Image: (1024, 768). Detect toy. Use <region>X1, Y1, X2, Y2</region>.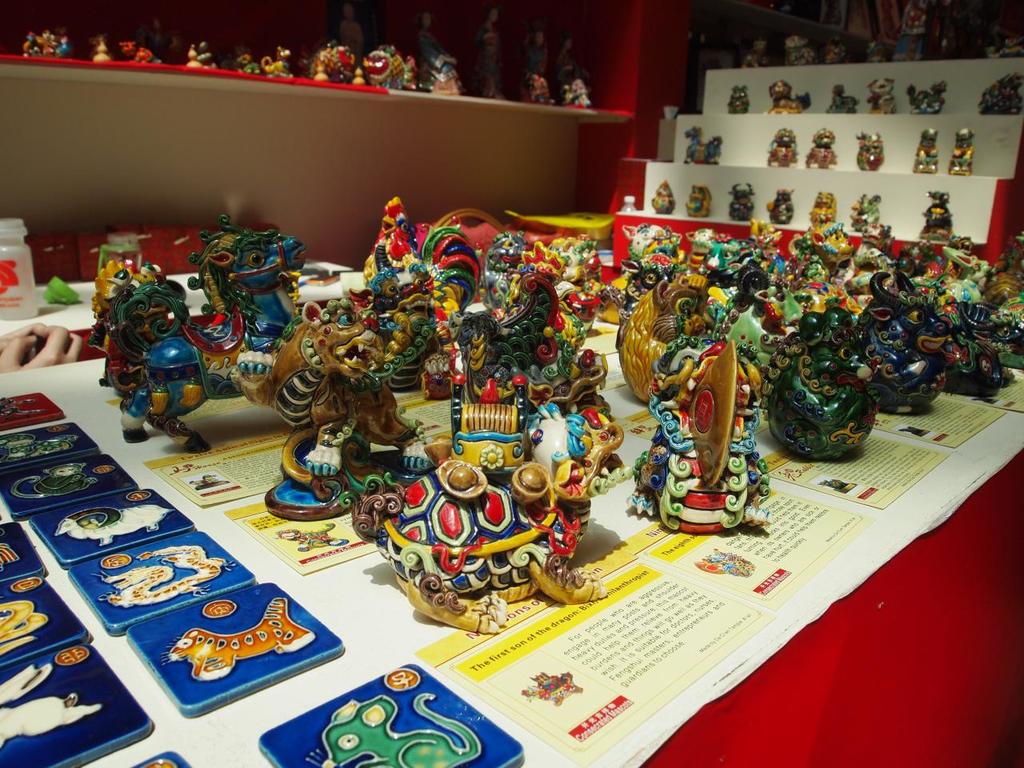
<region>689, 186, 706, 213</region>.
